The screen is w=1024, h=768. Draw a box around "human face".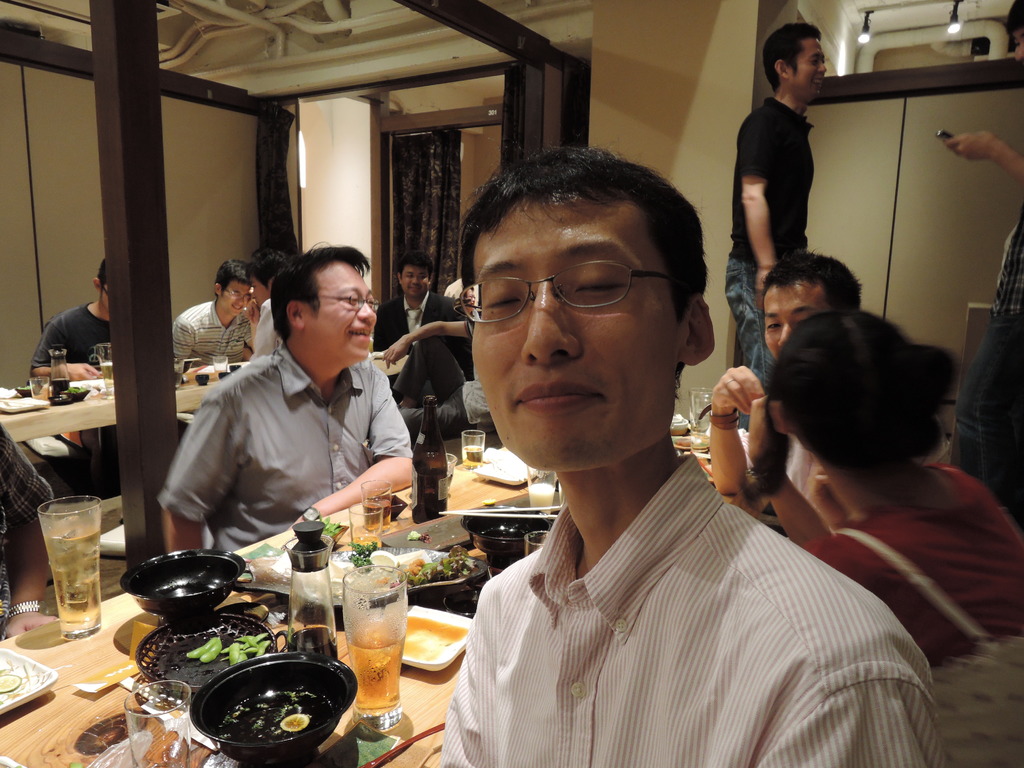
{"left": 766, "top": 278, "right": 831, "bottom": 360}.
